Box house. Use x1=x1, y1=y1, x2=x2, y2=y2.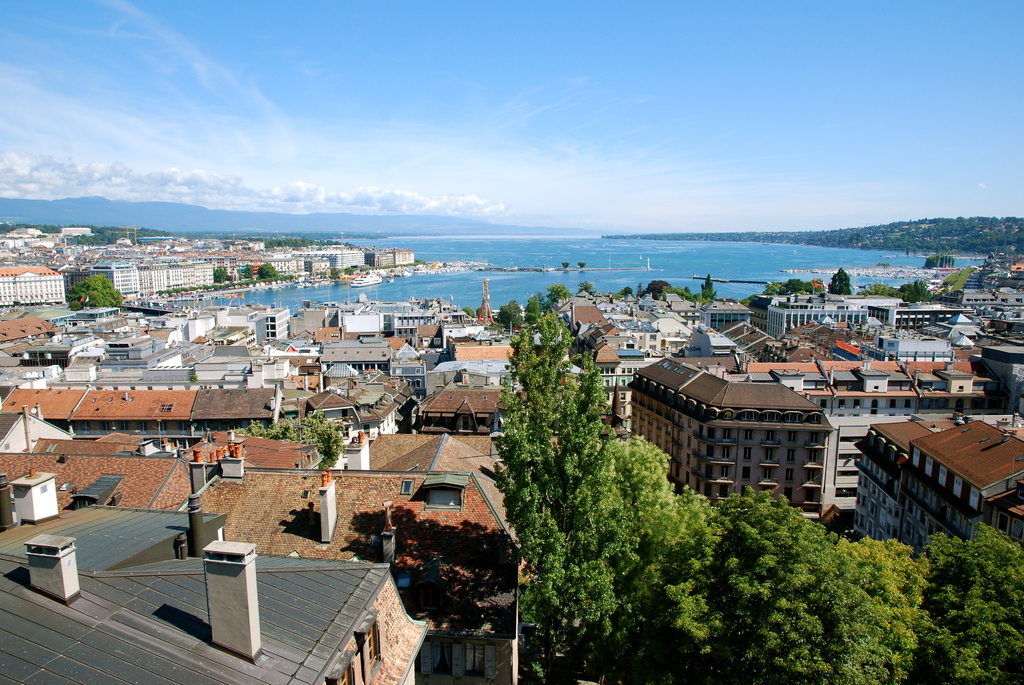
x1=0, y1=258, x2=1021, y2=682.
